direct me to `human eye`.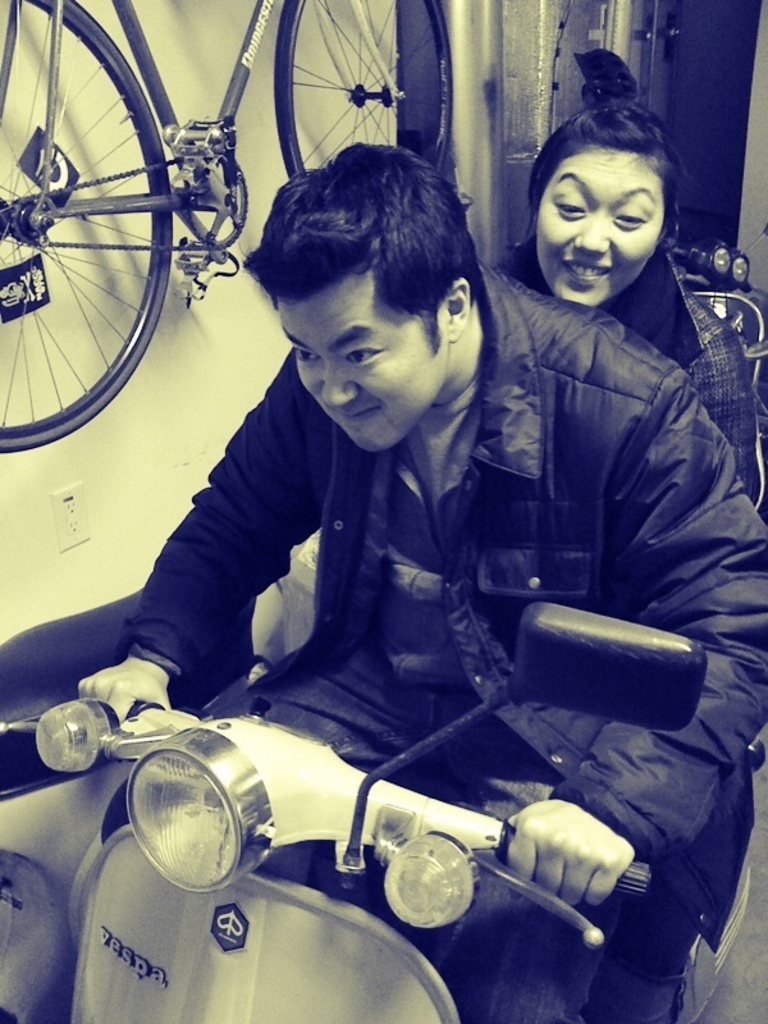
Direction: (x1=343, y1=347, x2=375, y2=367).
